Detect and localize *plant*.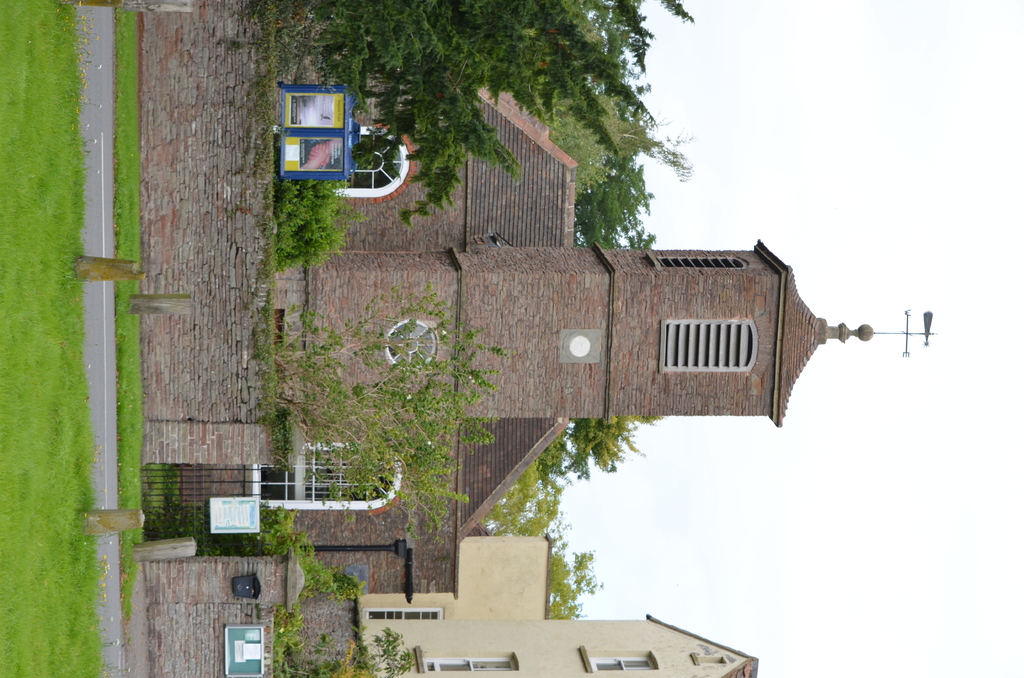
Localized at 152, 497, 365, 677.
